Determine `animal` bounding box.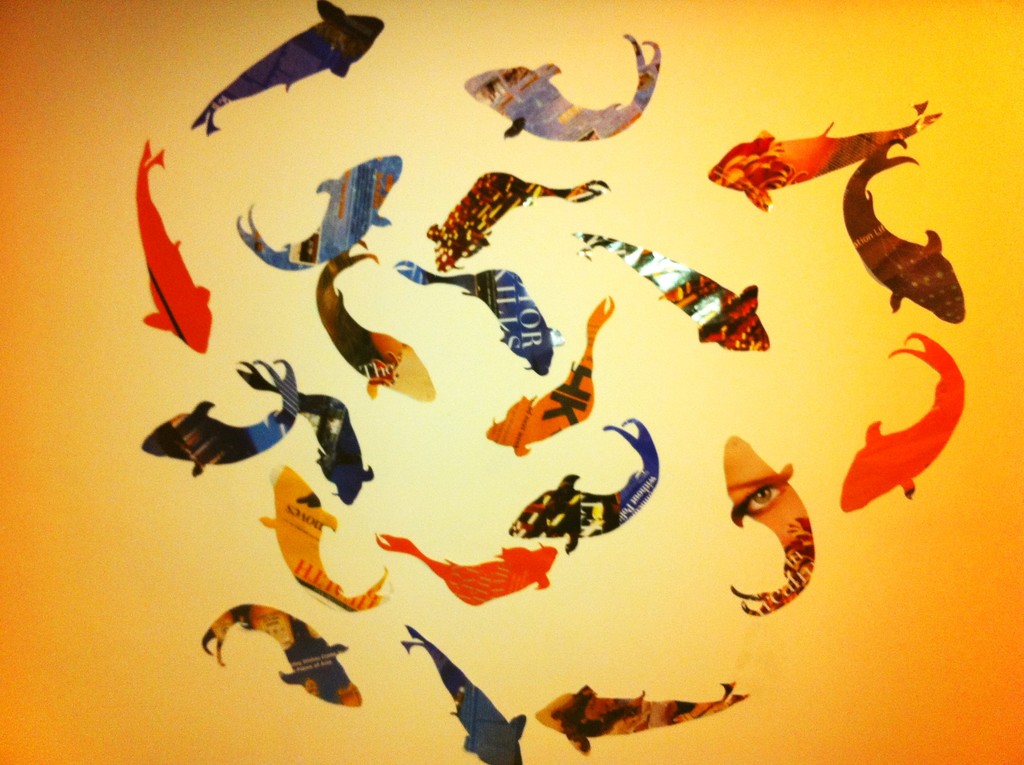
Determined: 836, 329, 966, 514.
